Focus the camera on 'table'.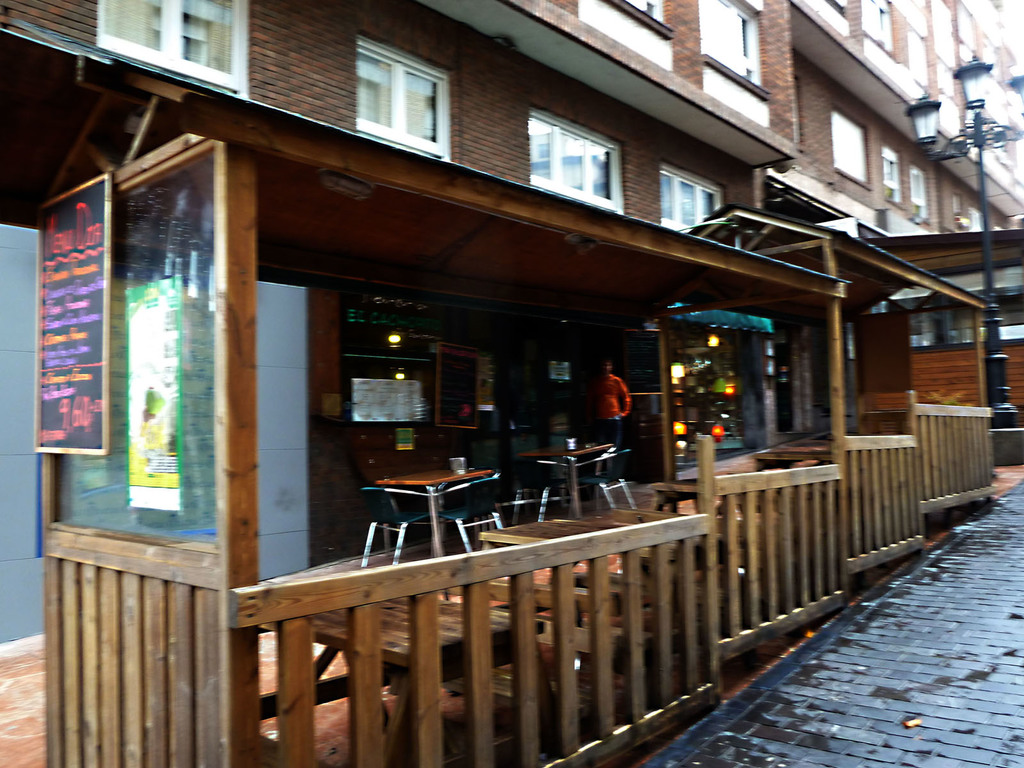
Focus region: rect(377, 468, 487, 560).
